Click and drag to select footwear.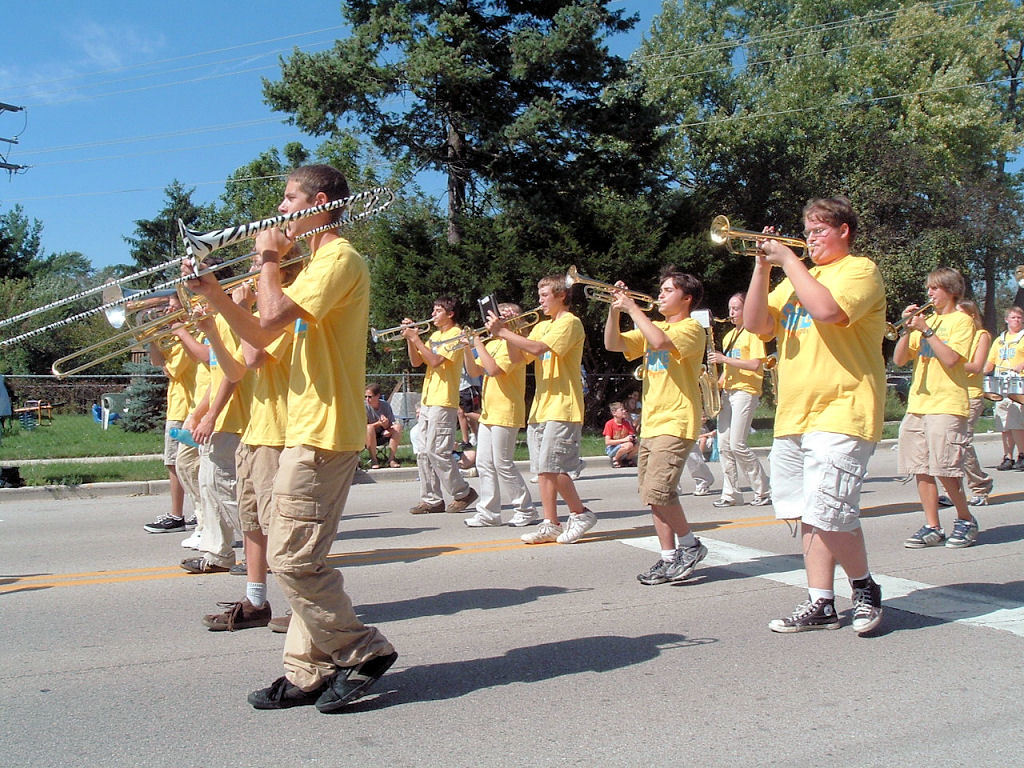
Selection: (left=249, top=676, right=328, bottom=709).
